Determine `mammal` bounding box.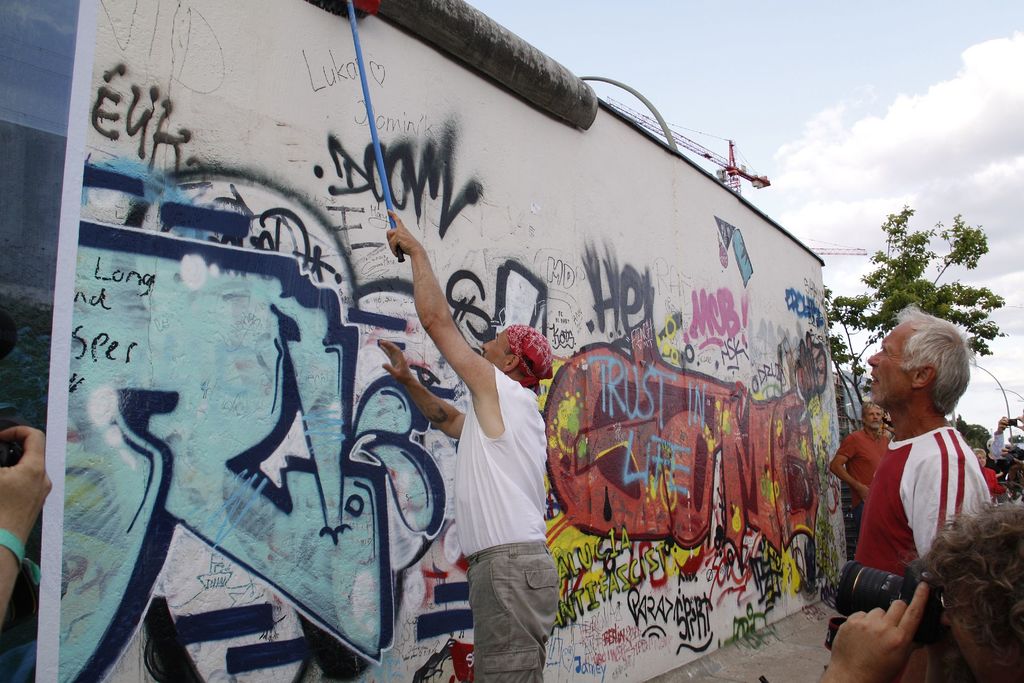
Determined: (x1=0, y1=425, x2=56, y2=620).
